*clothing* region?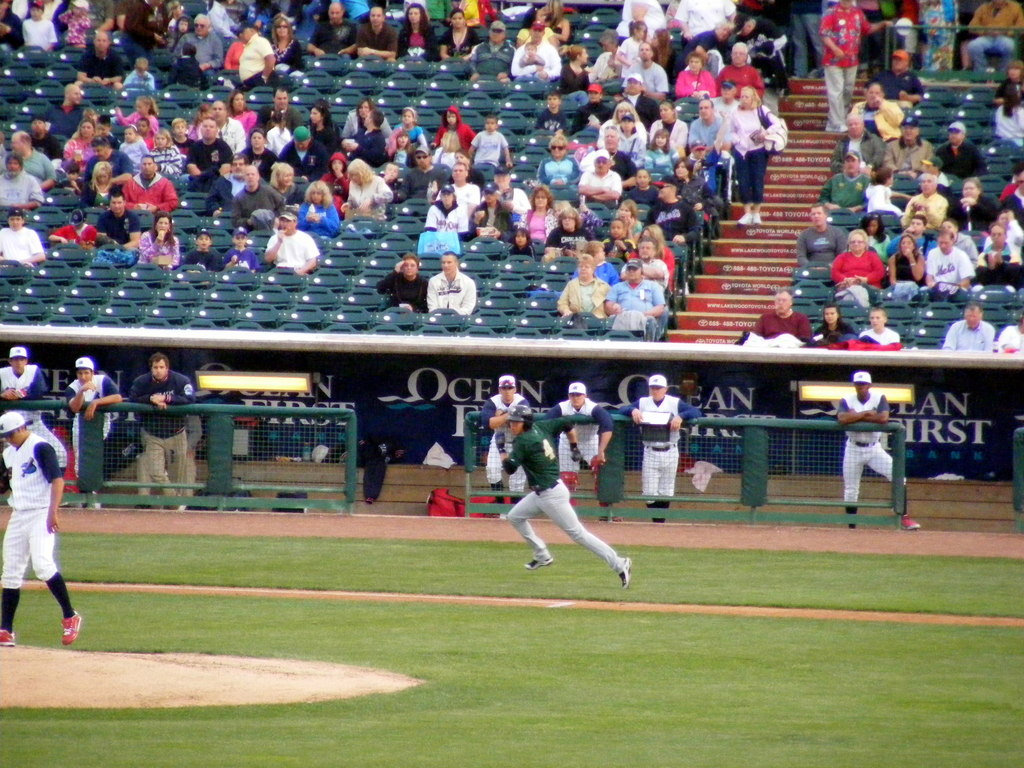
box(647, 117, 687, 163)
